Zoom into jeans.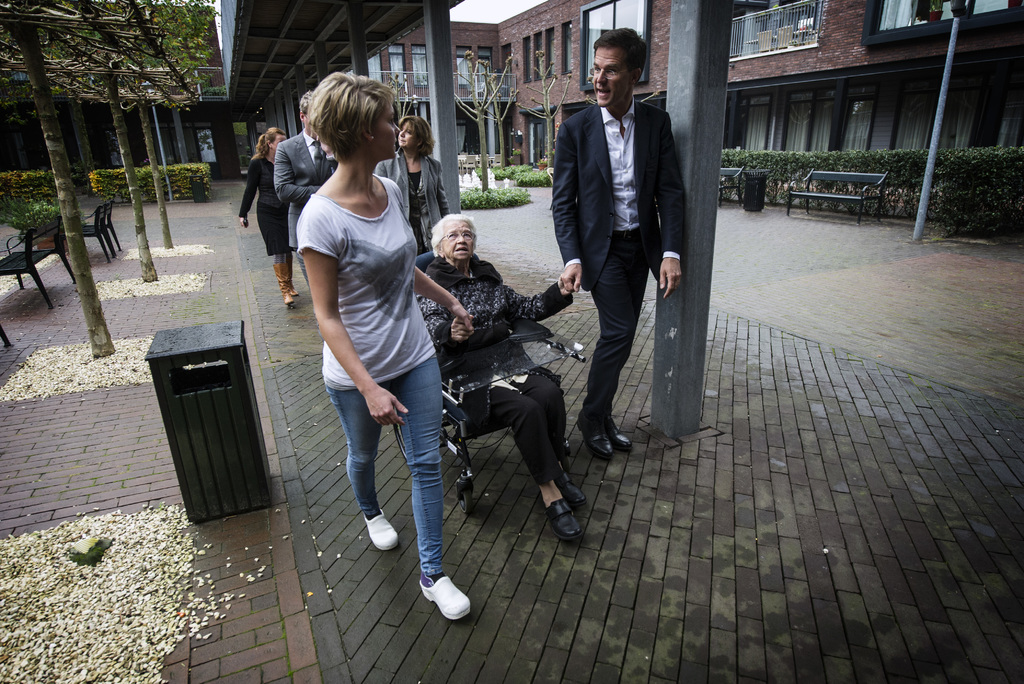
Zoom target: rect(341, 352, 463, 603).
